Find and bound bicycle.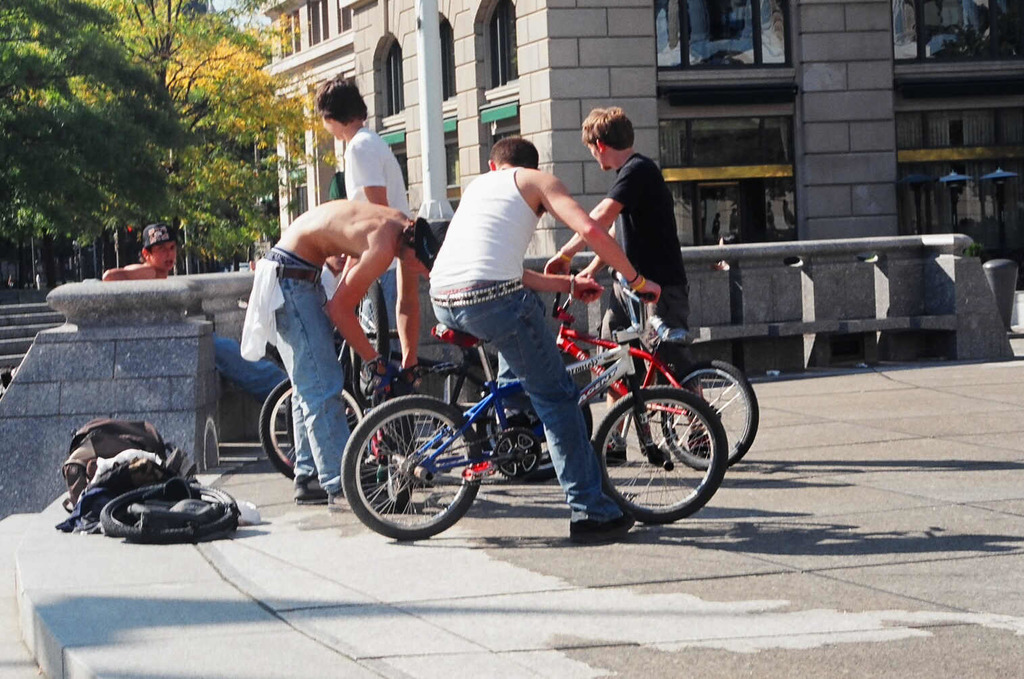
Bound: (x1=484, y1=266, x2=759, y2=479).
